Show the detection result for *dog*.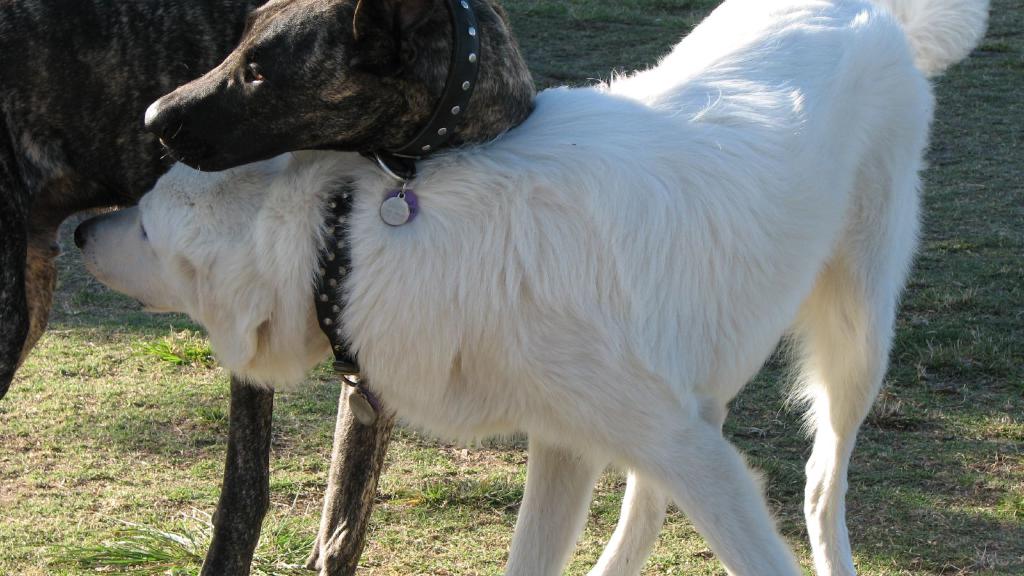
0,0,535,575.
